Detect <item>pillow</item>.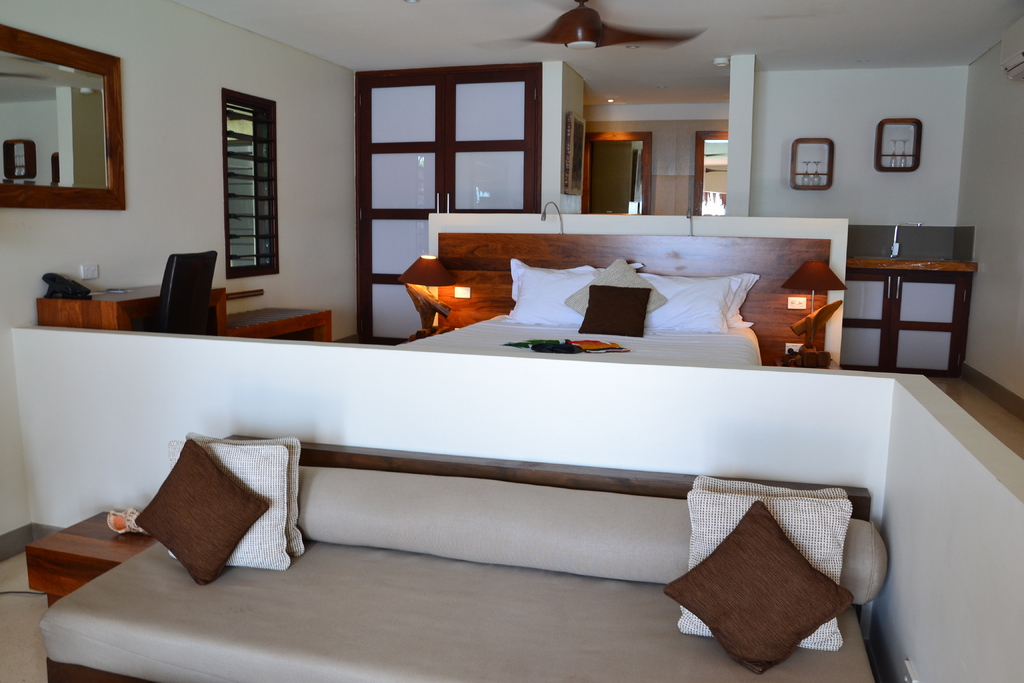
Detected at <region>661, 503, 861, 678</region>.
